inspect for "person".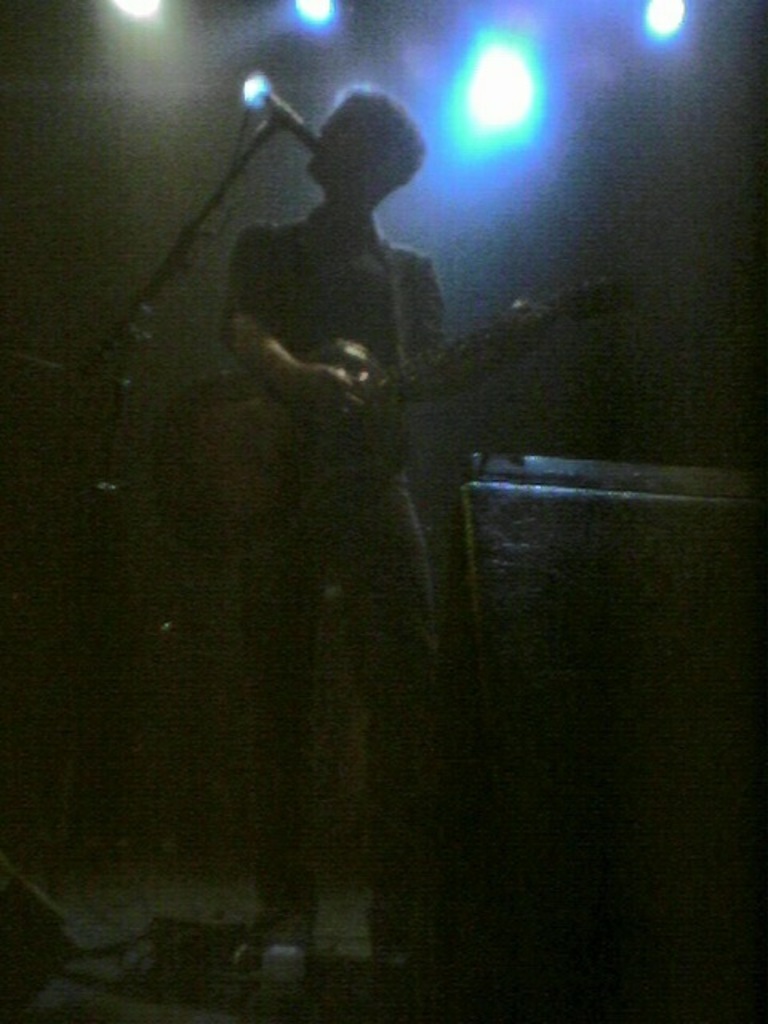
Inspection: detection(213, 54, 453, 859).
